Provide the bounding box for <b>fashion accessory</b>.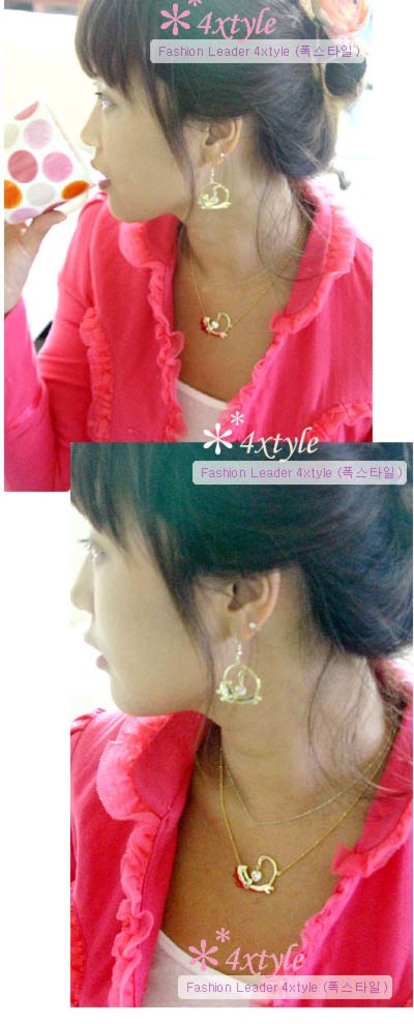
<region>245, 617, 259, 631</region>.
